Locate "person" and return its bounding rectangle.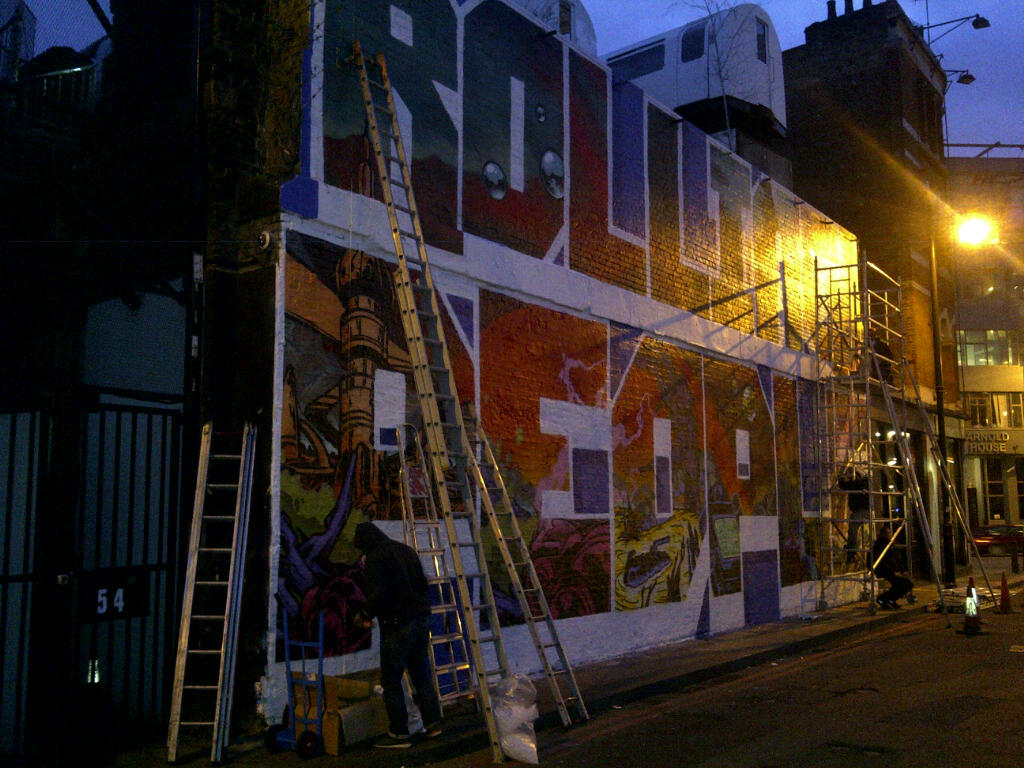
box=[332, 502, 424, 741].
